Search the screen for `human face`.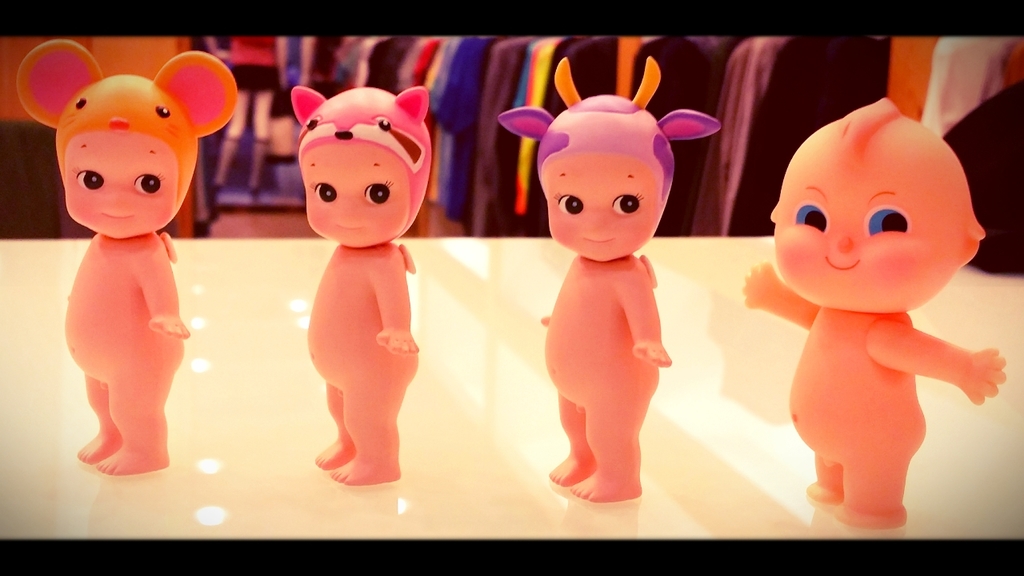
Found at 306/133/412/247.
